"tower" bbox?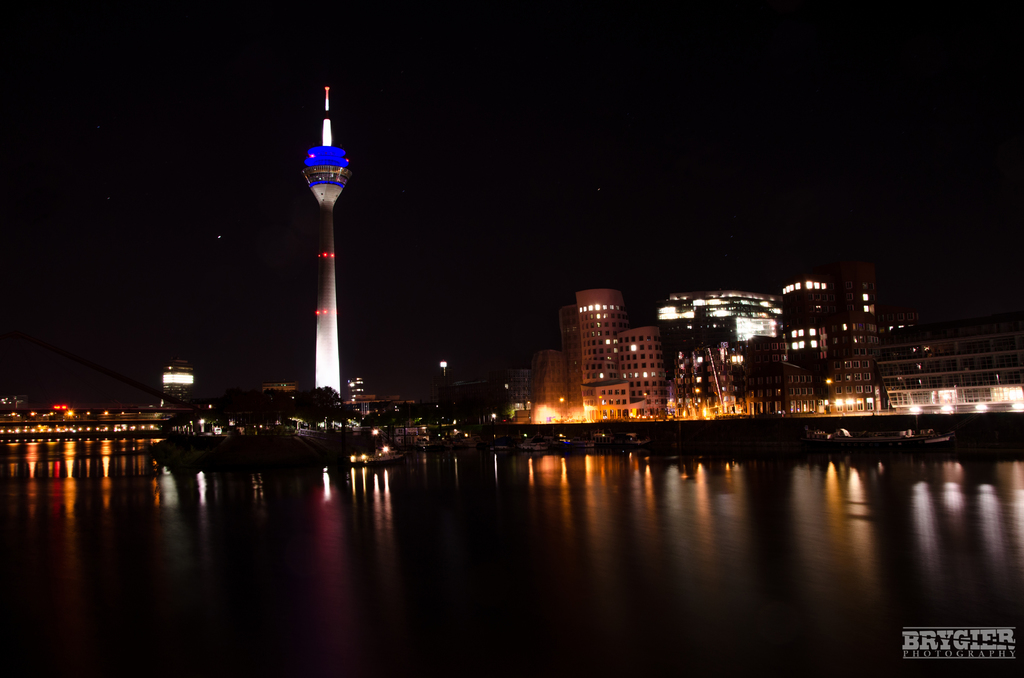
x1=659 y1=293 x2=775 y2=412
